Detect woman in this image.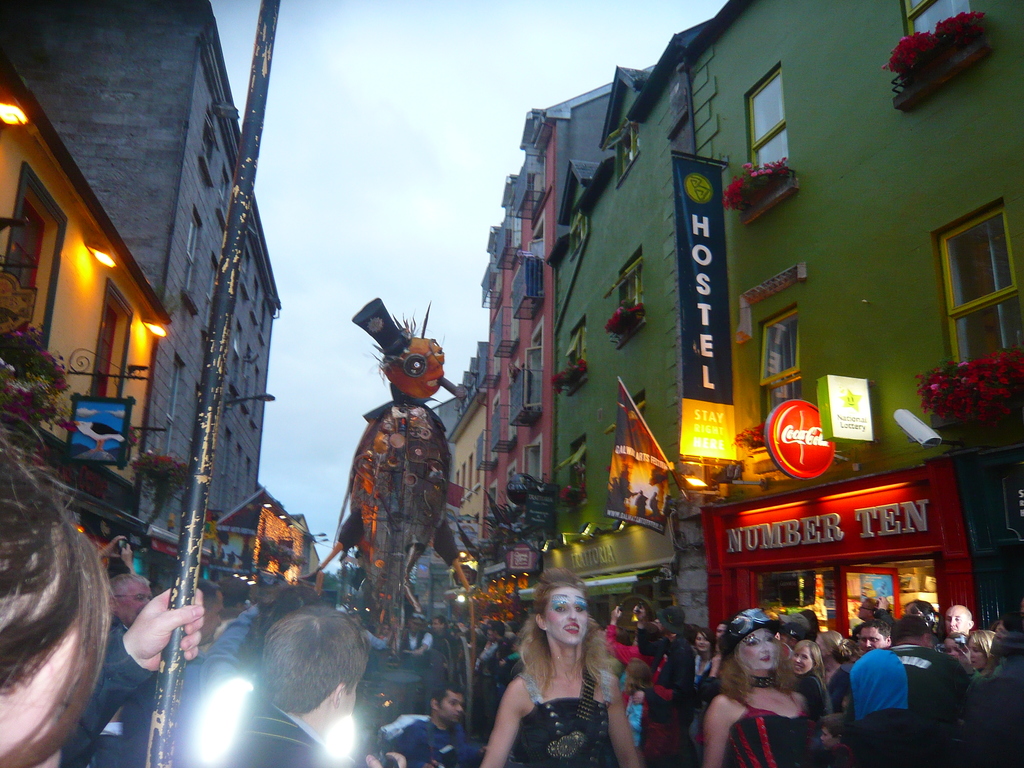
Detection: rect(789, 641, 833, 716).
